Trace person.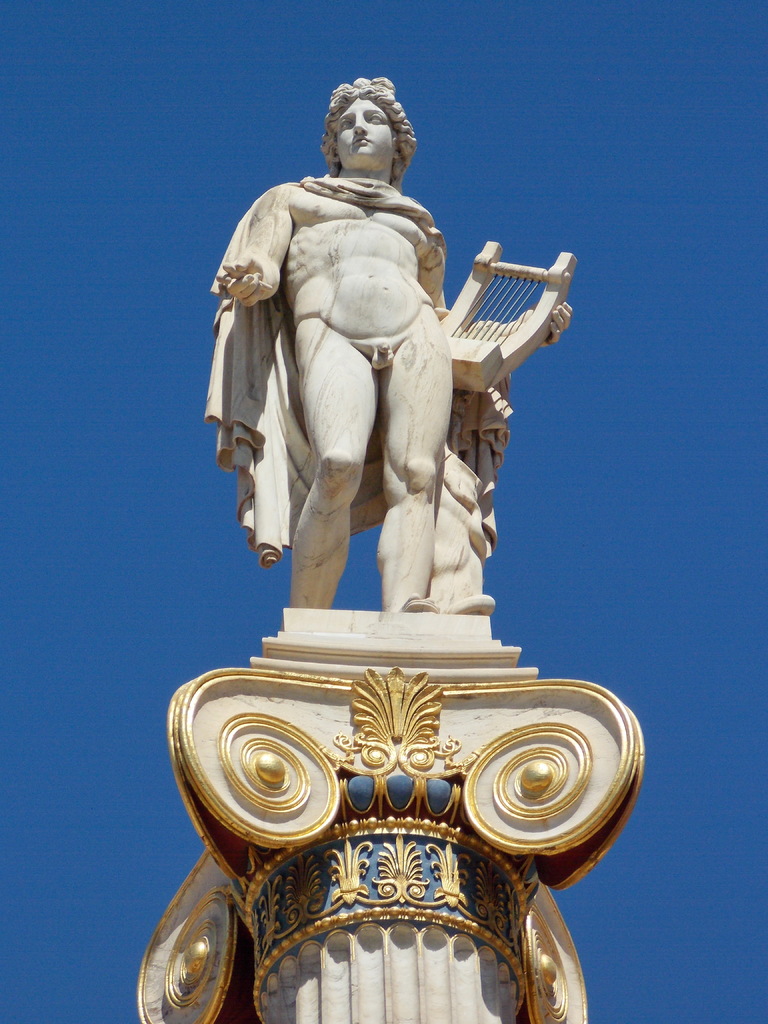
Traced to detection(215, 121, 523, 666).
